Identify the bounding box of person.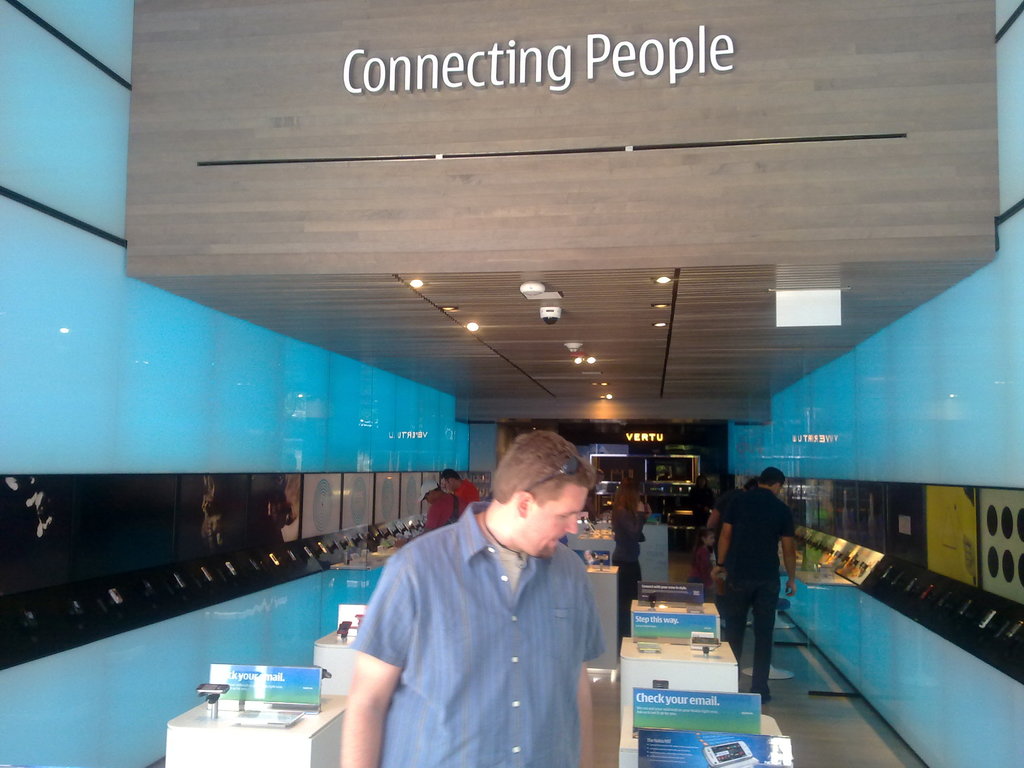
[442,468,483,520].
